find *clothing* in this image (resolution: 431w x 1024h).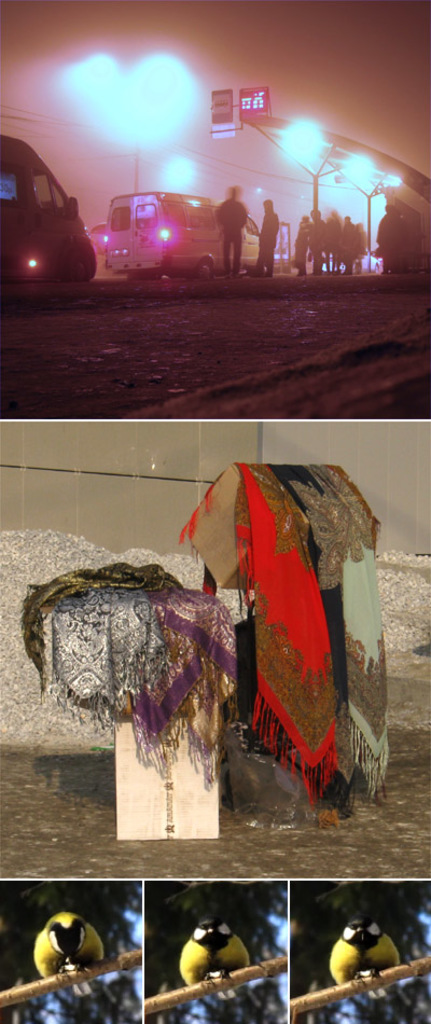
crop(263, 215, 277, 274).
